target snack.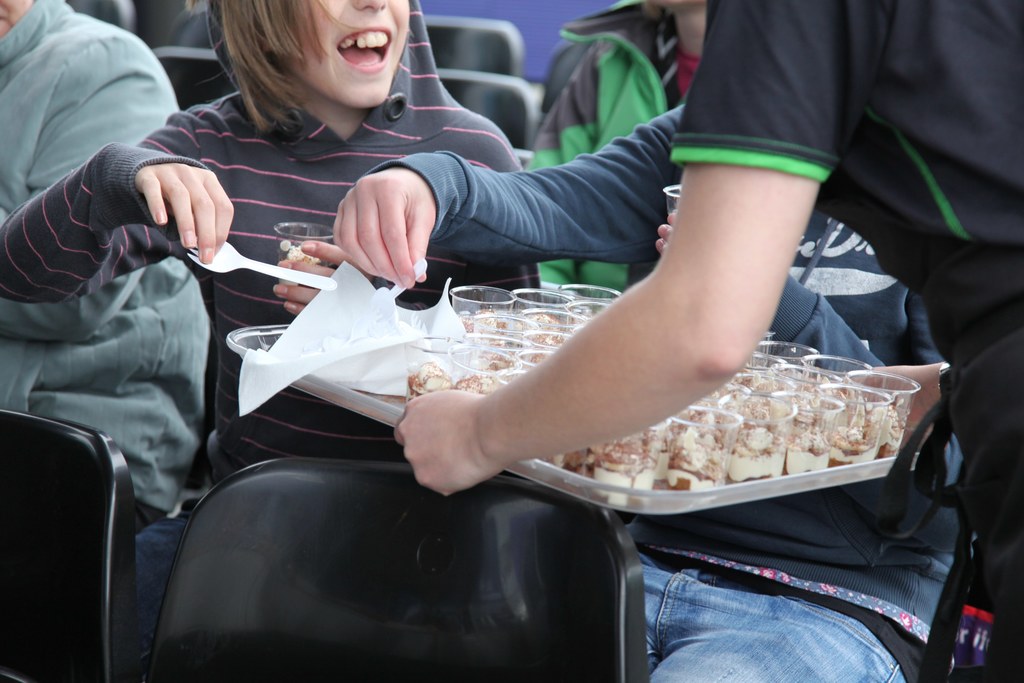
Target region: [x1=532, y1=306, x2=898, y2=498].
